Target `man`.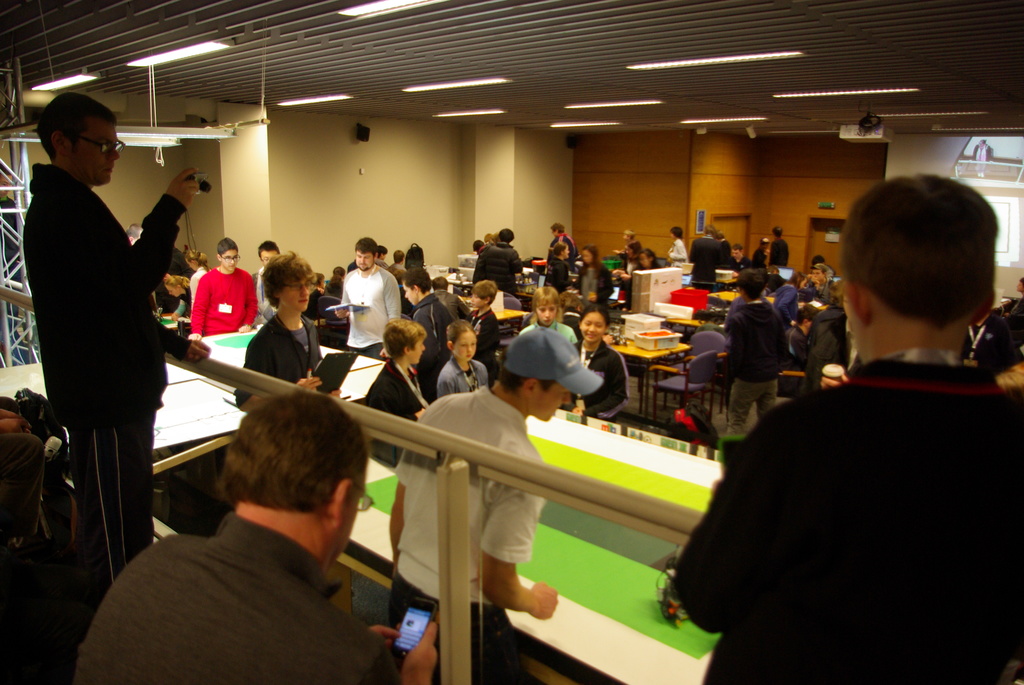
Target region: Rect(333, 235, 401, 361).
